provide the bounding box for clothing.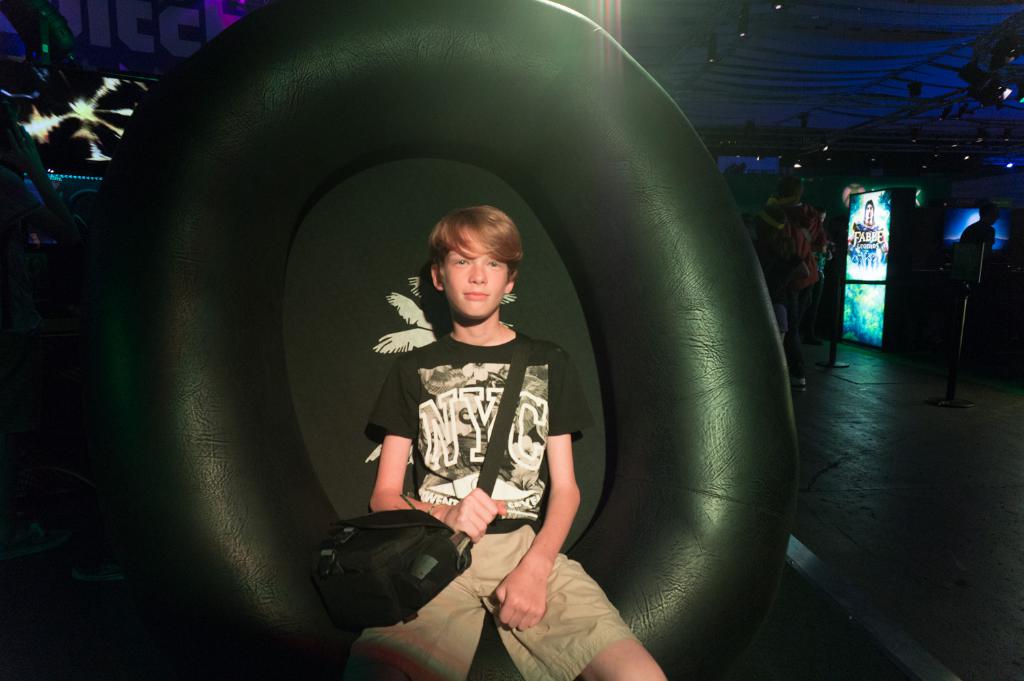
<region>346, 330, 639, 680</region>.
